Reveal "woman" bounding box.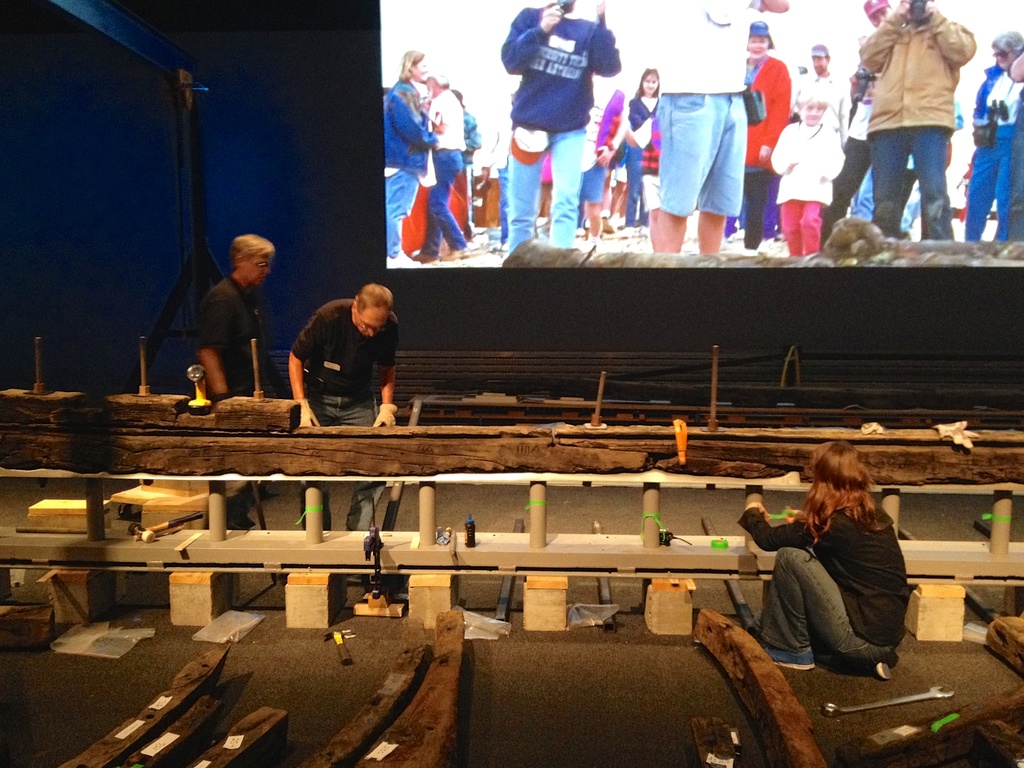
Revealed: 738:20:793:257.
